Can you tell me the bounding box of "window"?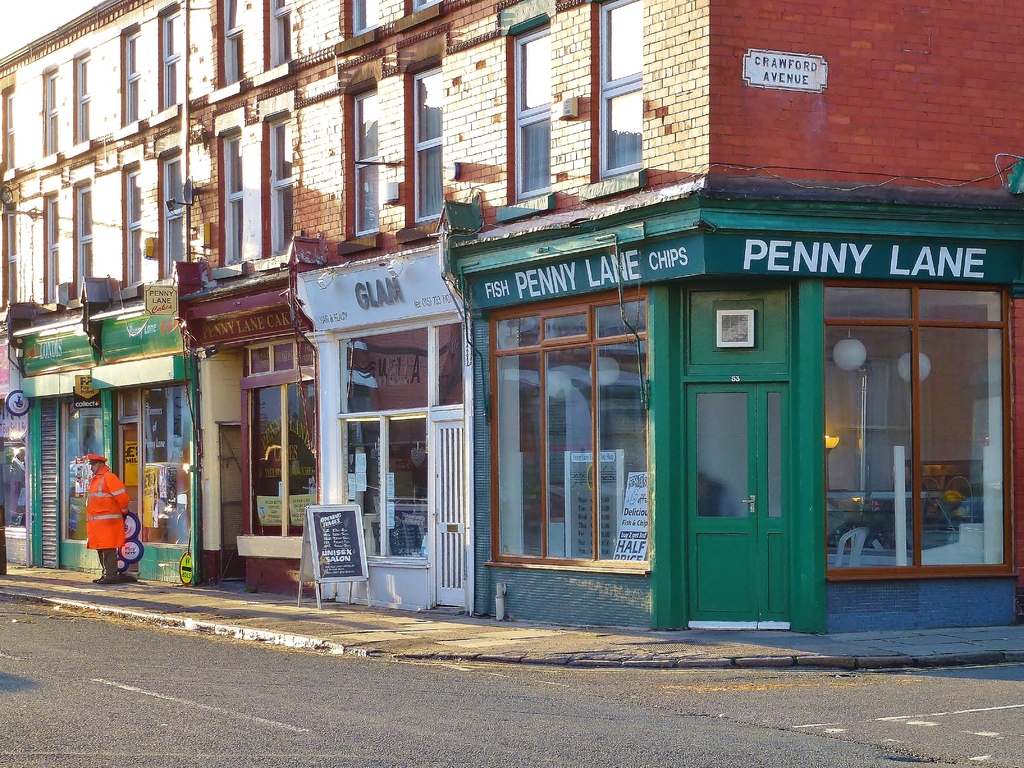
219 0 250 94.
